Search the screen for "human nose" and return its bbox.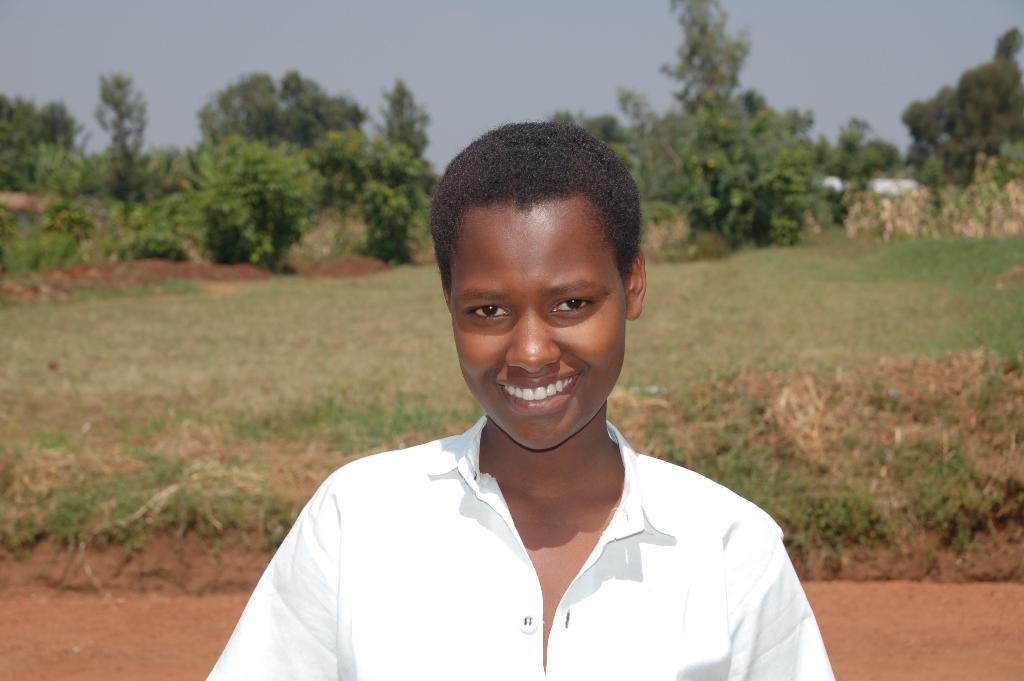
Found: (504,309,563,379).
